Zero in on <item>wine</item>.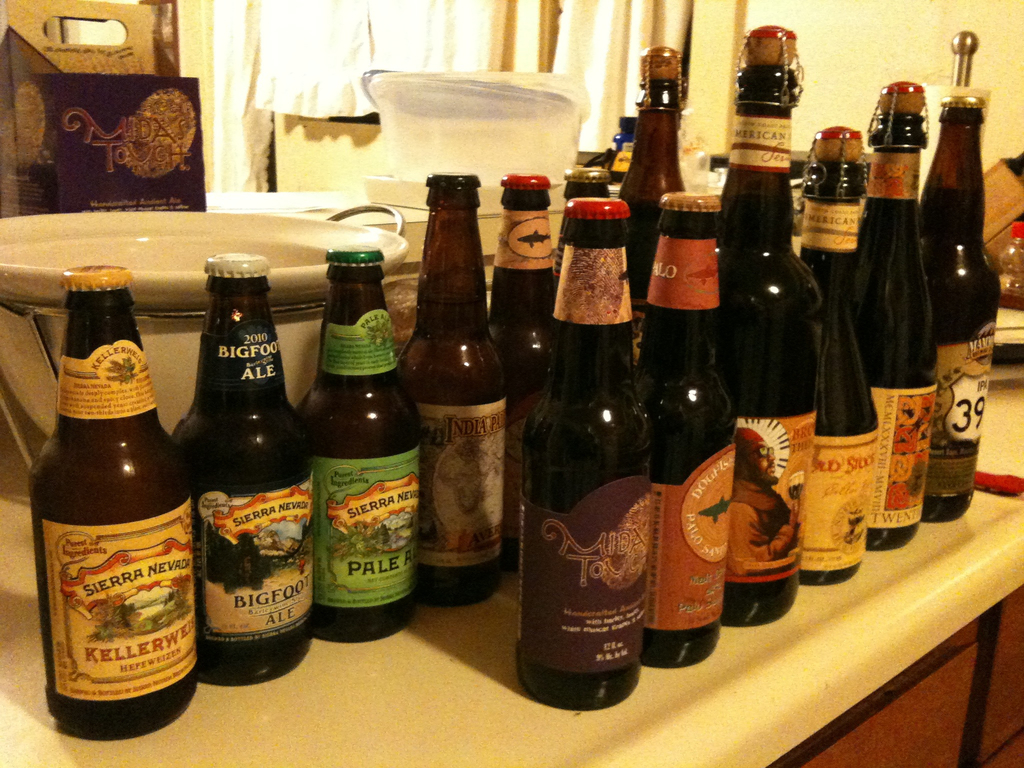
Zeroed in: l=29, t=263, r=195, b=740.
